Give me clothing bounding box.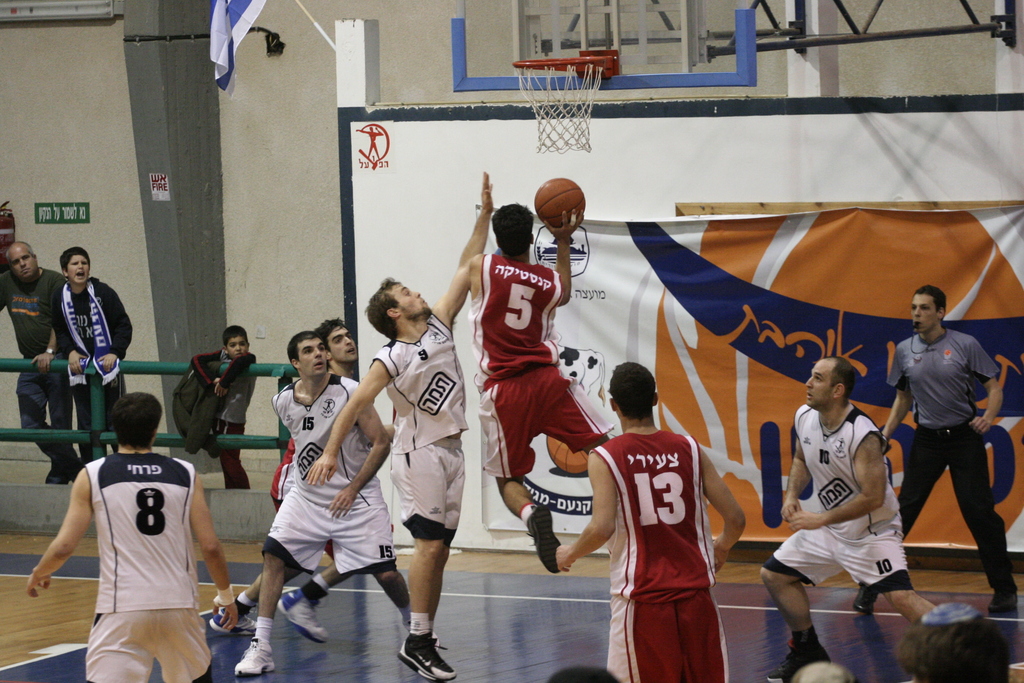
<box>259,370,402,579</box>.
